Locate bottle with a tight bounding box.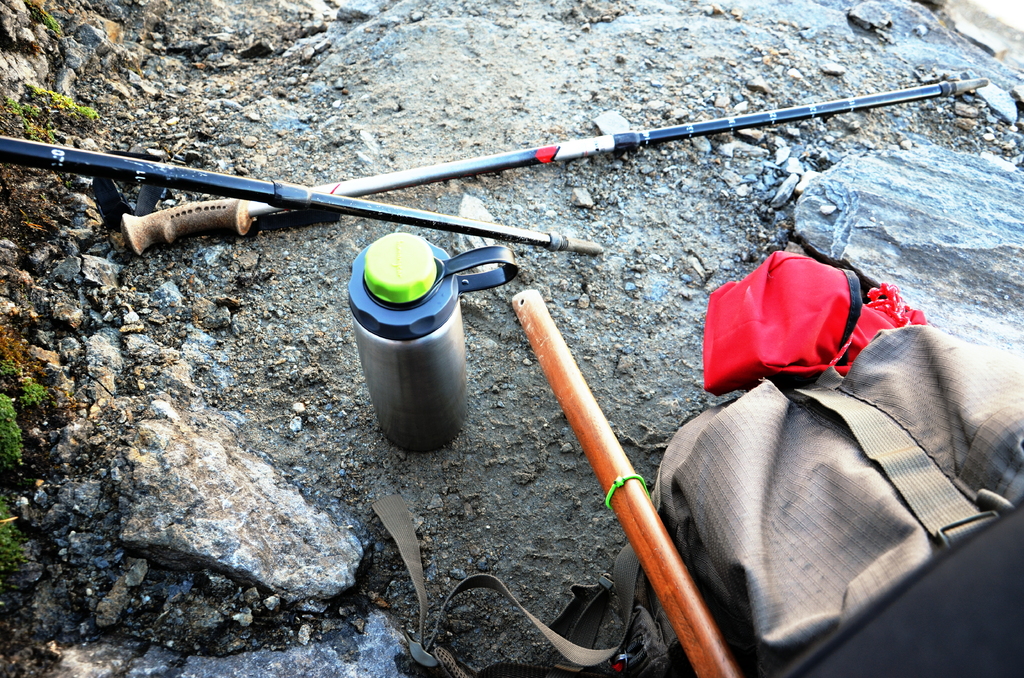
x1=327, y1=229, x2=472, y2=467.
